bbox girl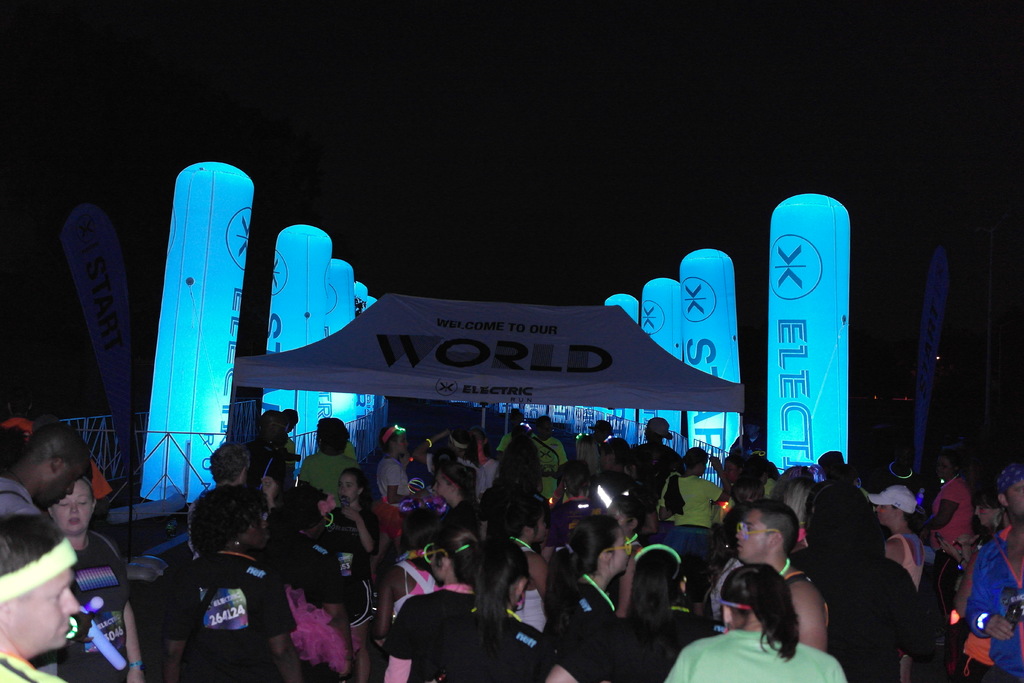
[left=445, top=534, right=579, bottom=682]
